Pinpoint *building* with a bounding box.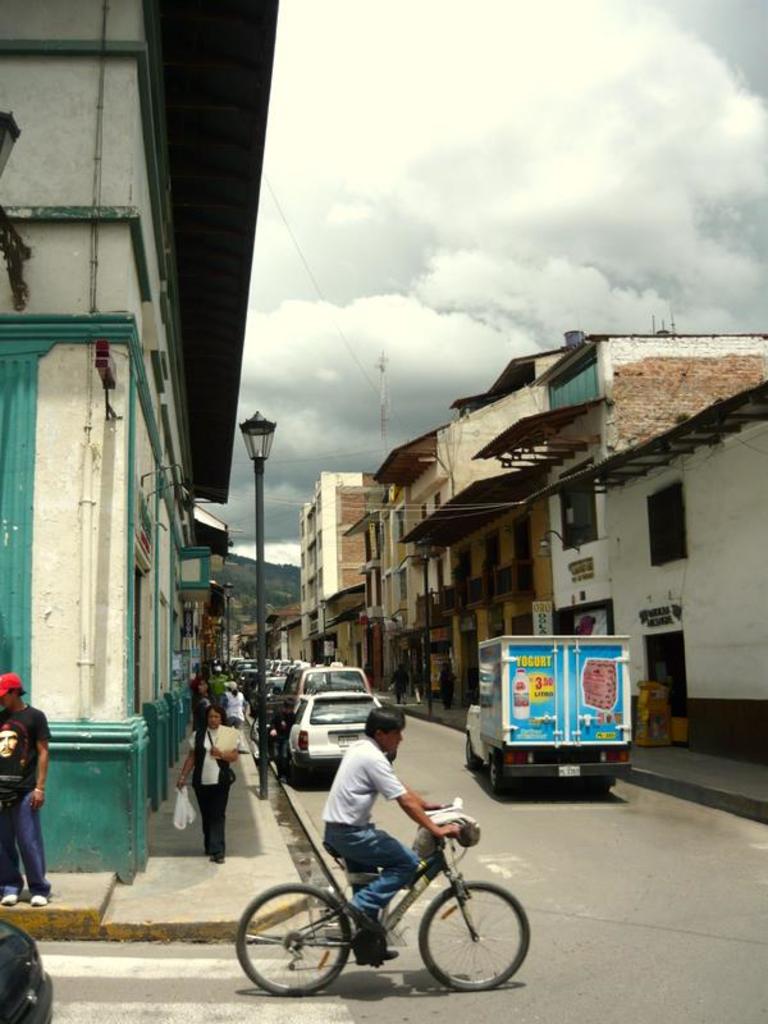
Rect(0, 0, 280, 881).
